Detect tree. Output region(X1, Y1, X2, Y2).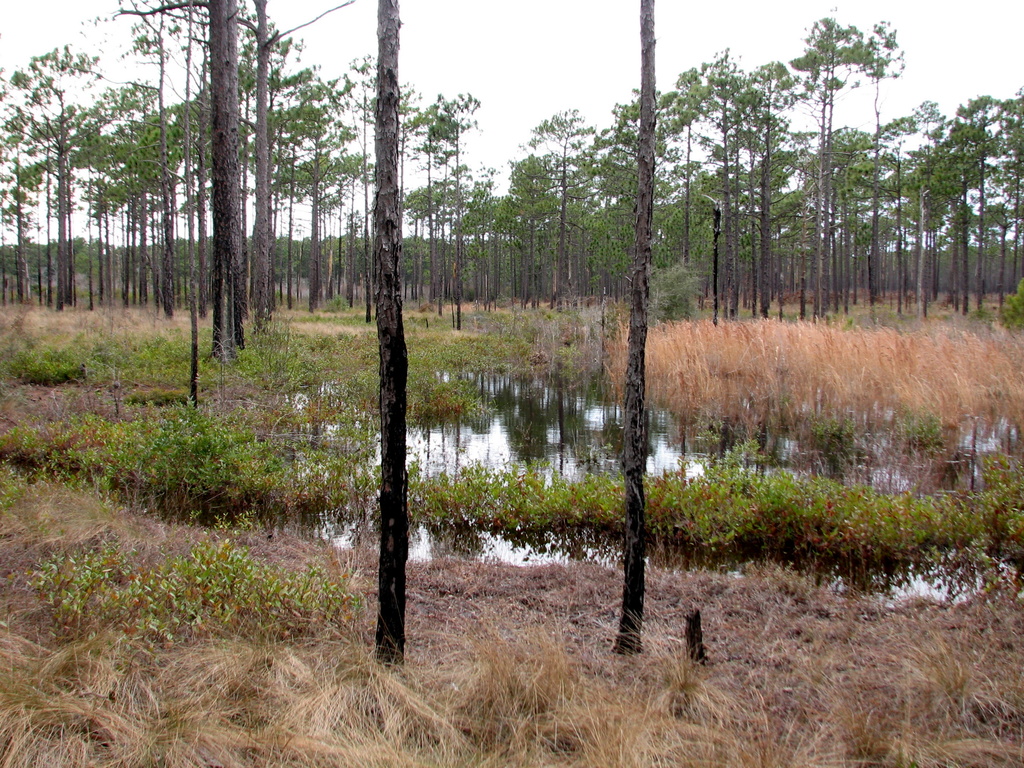
region(302, 20, 465, 671).
